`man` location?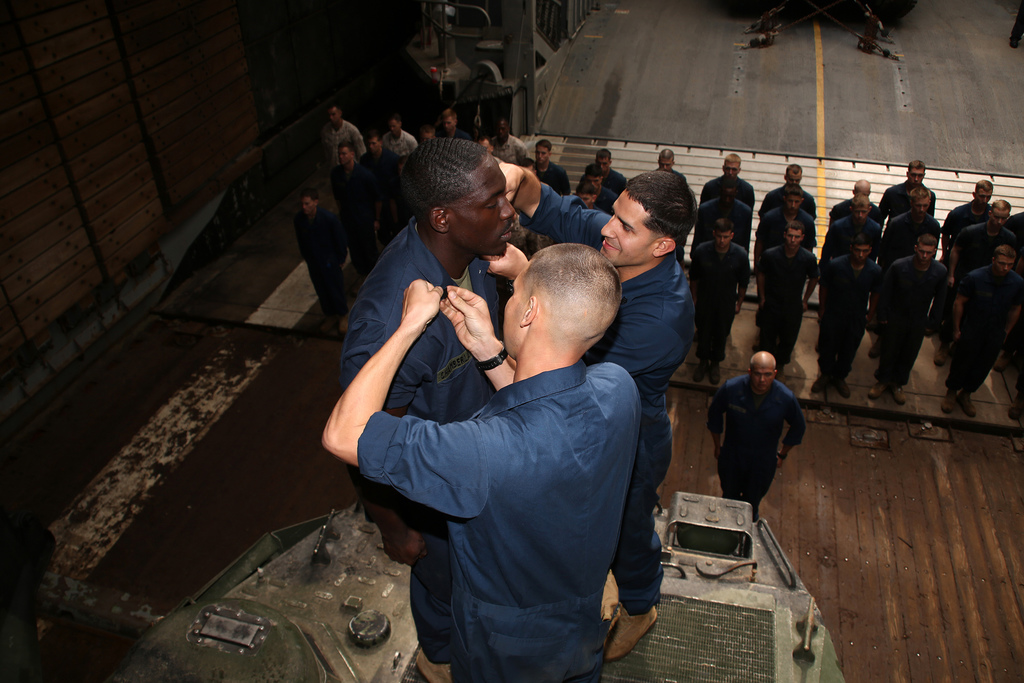
[x1=372, y1=126, x2=408, y2=195]
